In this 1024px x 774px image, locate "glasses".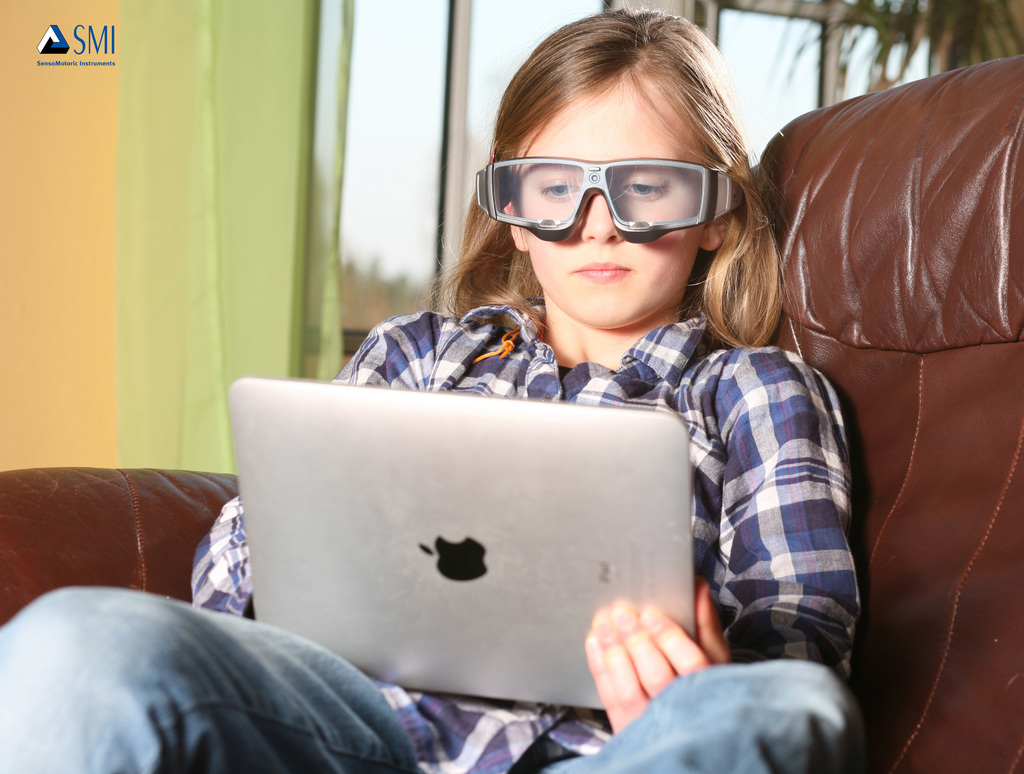
Bounding box: 483/141/753/243.
